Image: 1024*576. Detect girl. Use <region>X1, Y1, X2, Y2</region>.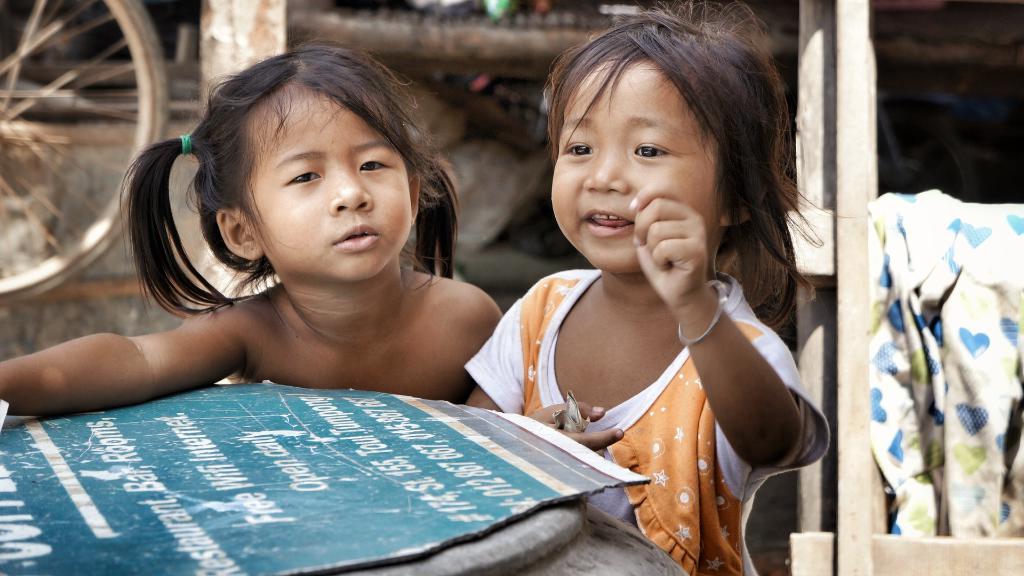
<region>0, 38, 504, 404</region>.
